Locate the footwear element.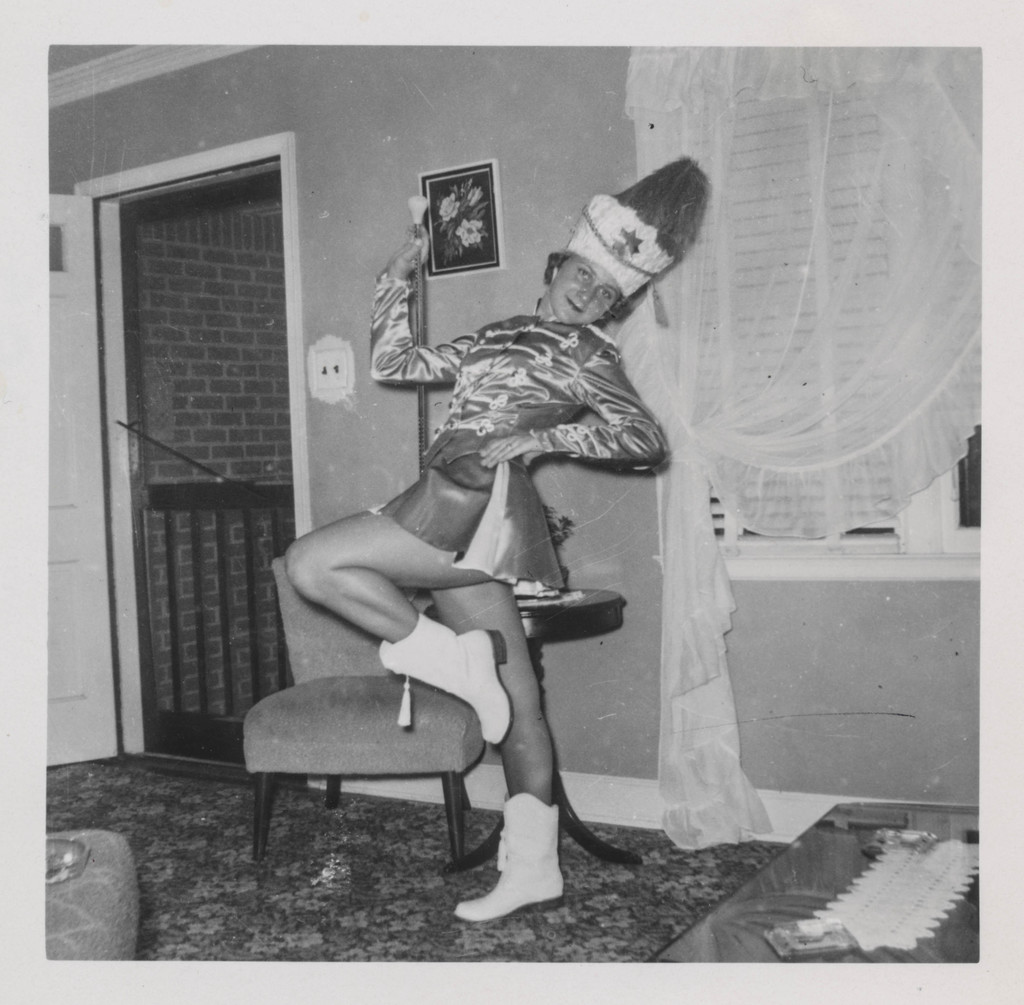
Element bbox: crop(467, 813, 564, 939).
